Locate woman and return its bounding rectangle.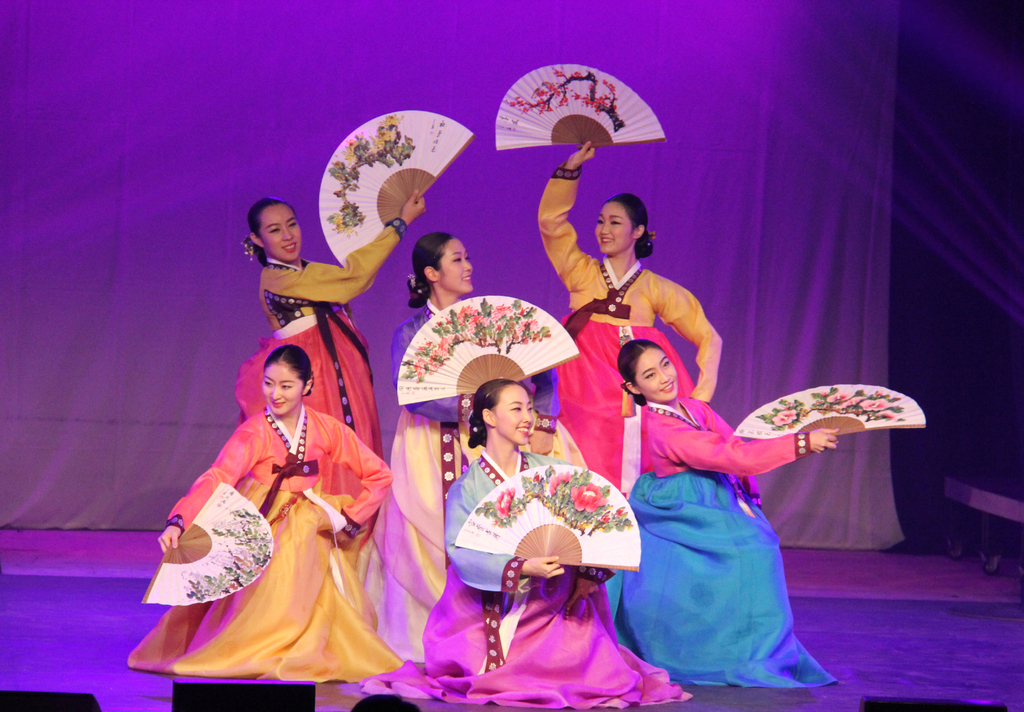
bbox=(362, 225, 591, 663).
